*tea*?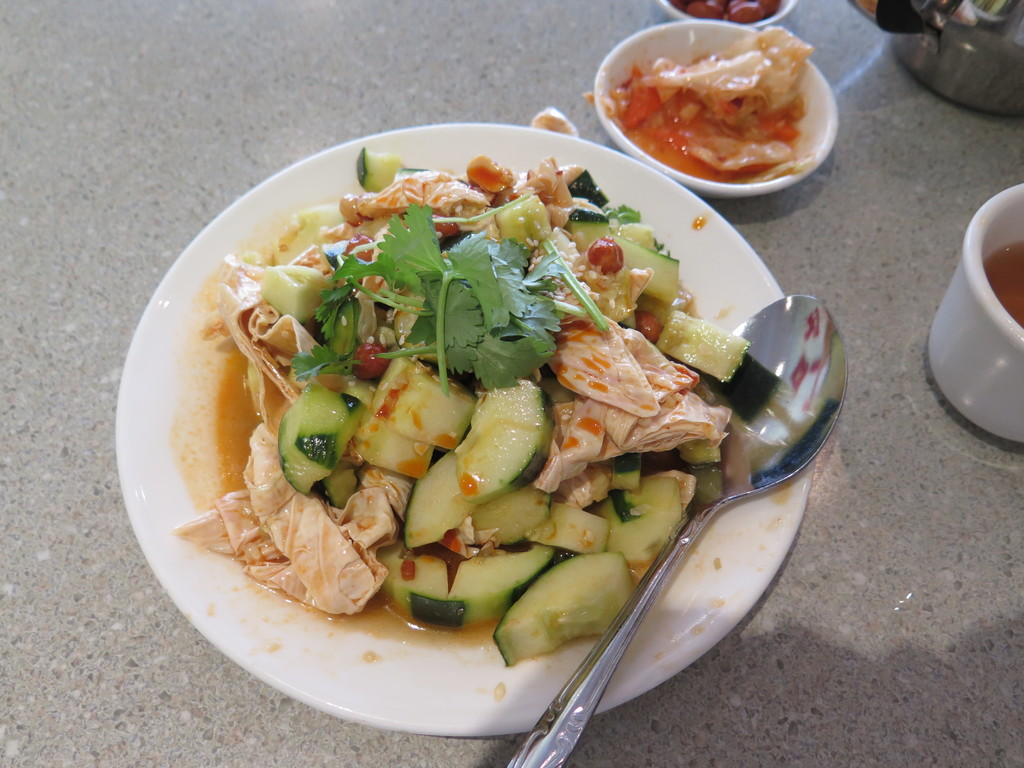
(982, 240, 1023, 328)
